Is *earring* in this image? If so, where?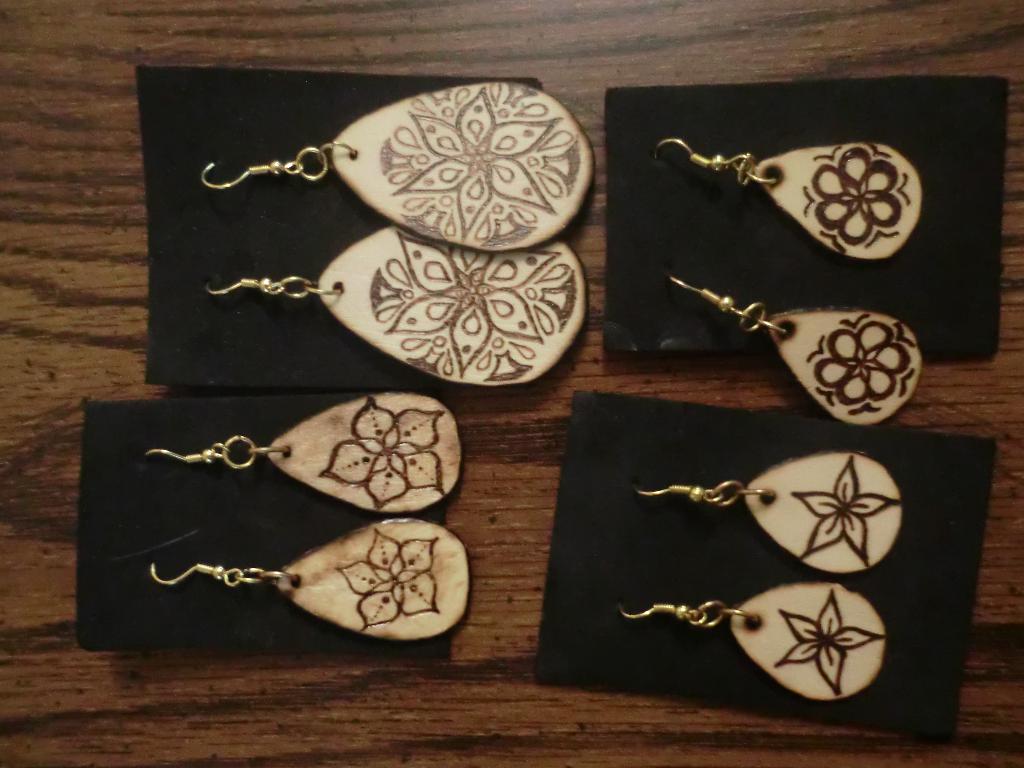
Yes, at [652, 138, 927, 262].
